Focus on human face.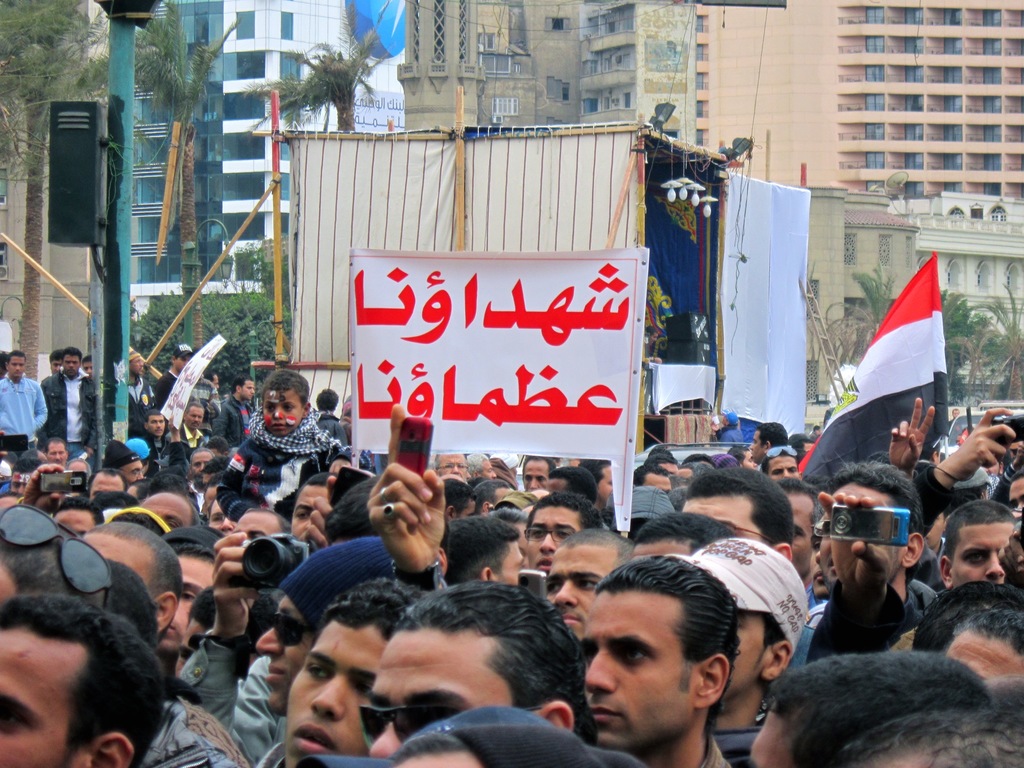
Focused at 952/524/1011/585.
